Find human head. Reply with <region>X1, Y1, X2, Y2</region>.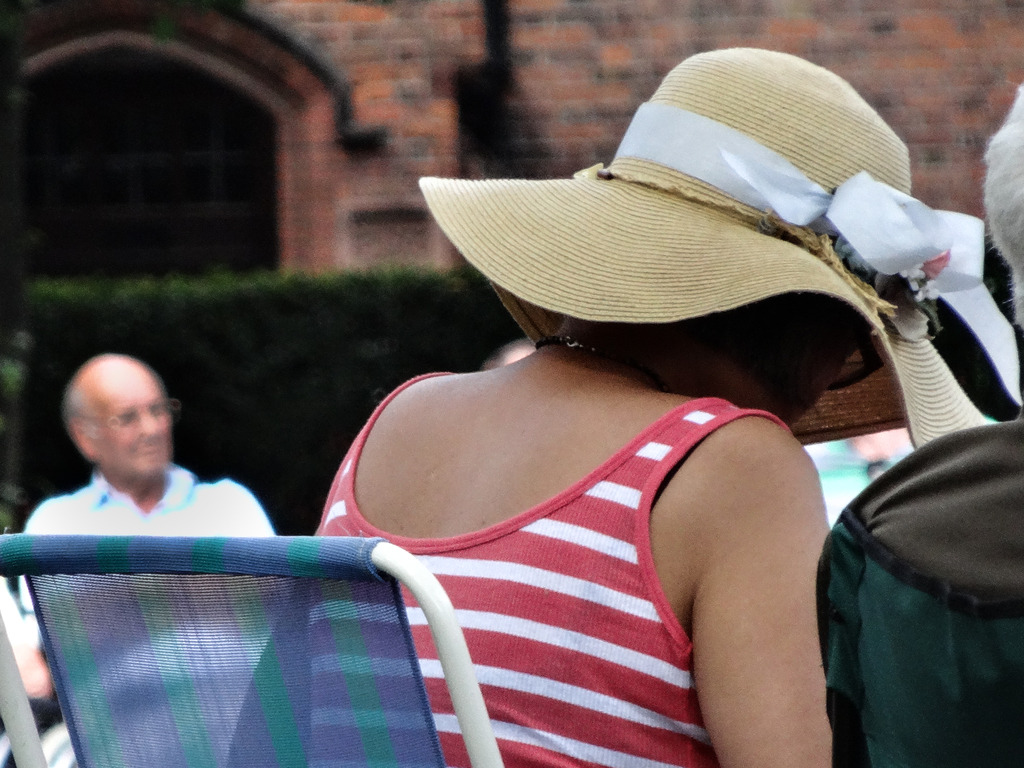
<region>419, 46, 984, 447</region>.
